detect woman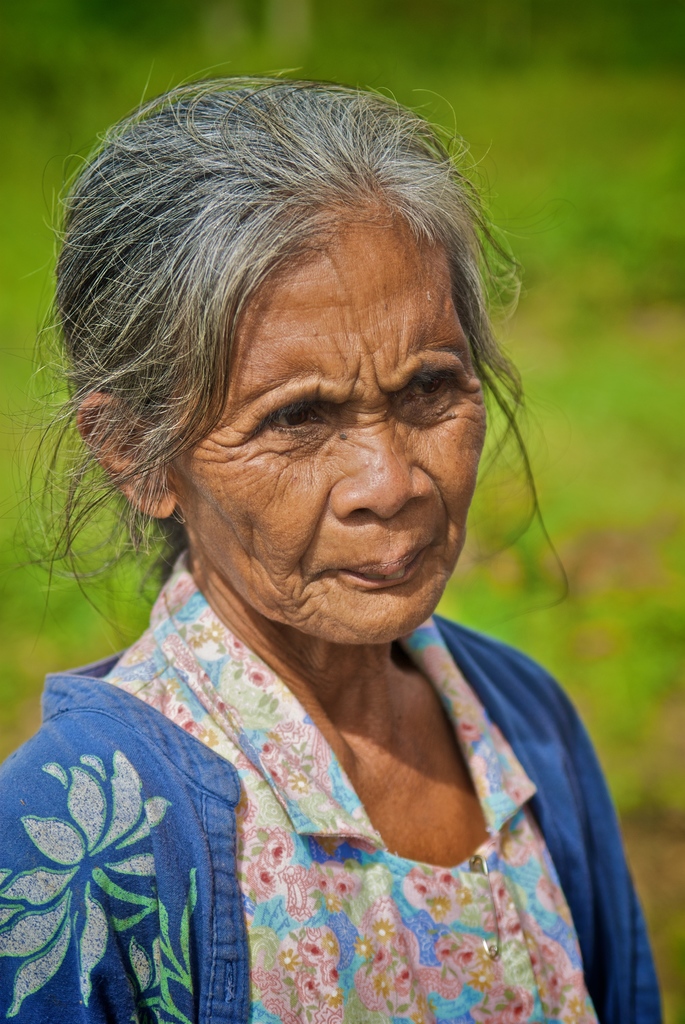
{"left": 0, "top": 68, "right": 670, "bottom": 1008}
